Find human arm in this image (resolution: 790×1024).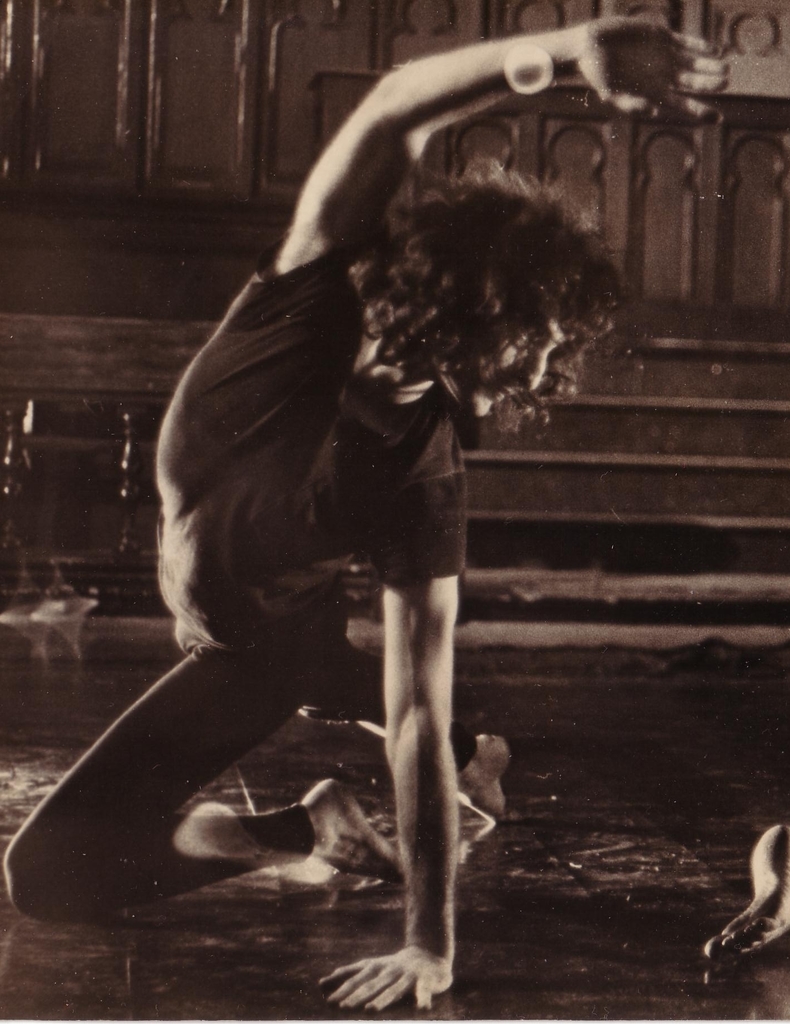
310/472/503/1023.
